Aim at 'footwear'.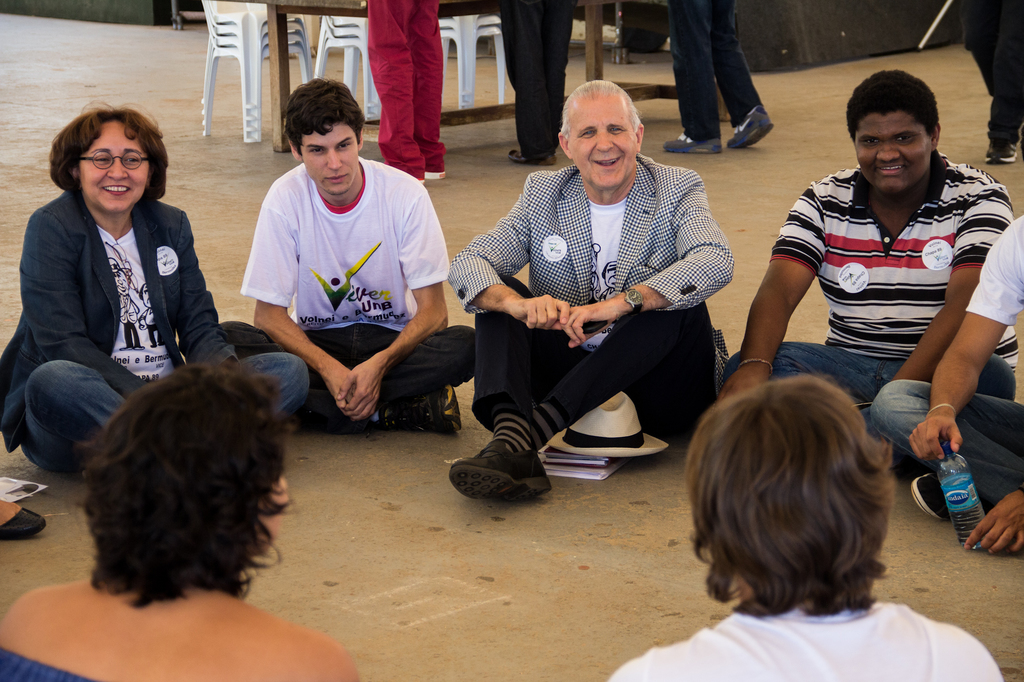
Aimed at locate(449, 435, 554, 507).
